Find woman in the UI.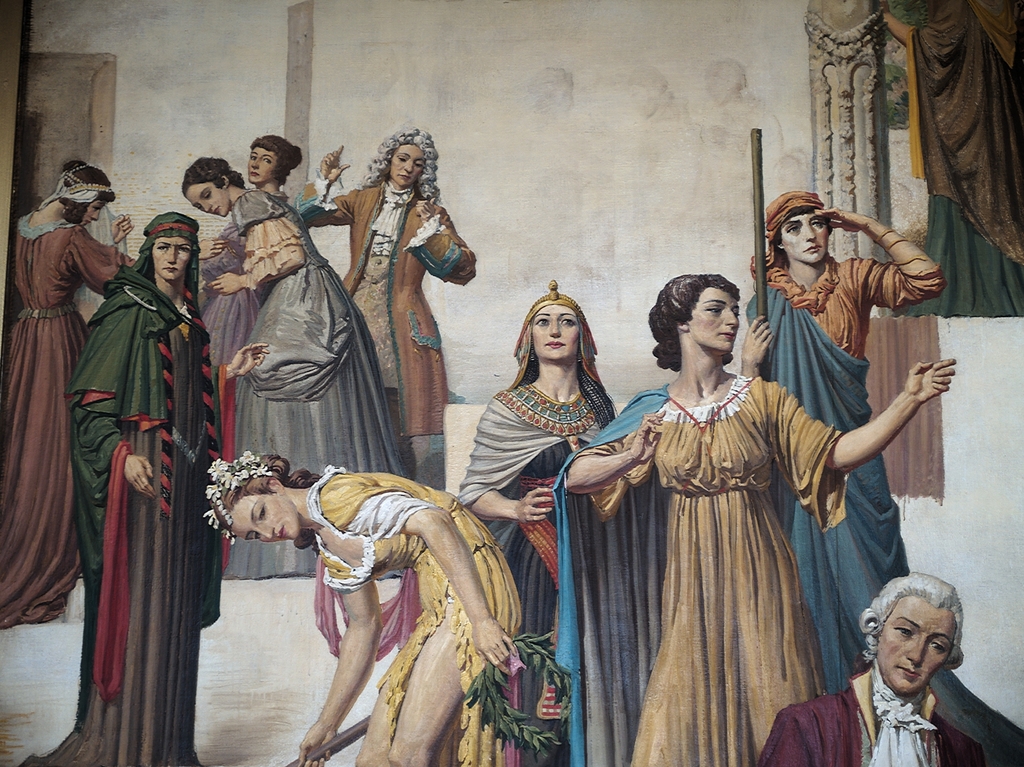
UI element at pyautogui.locateOnScreen(0, 162, 145, 631).
